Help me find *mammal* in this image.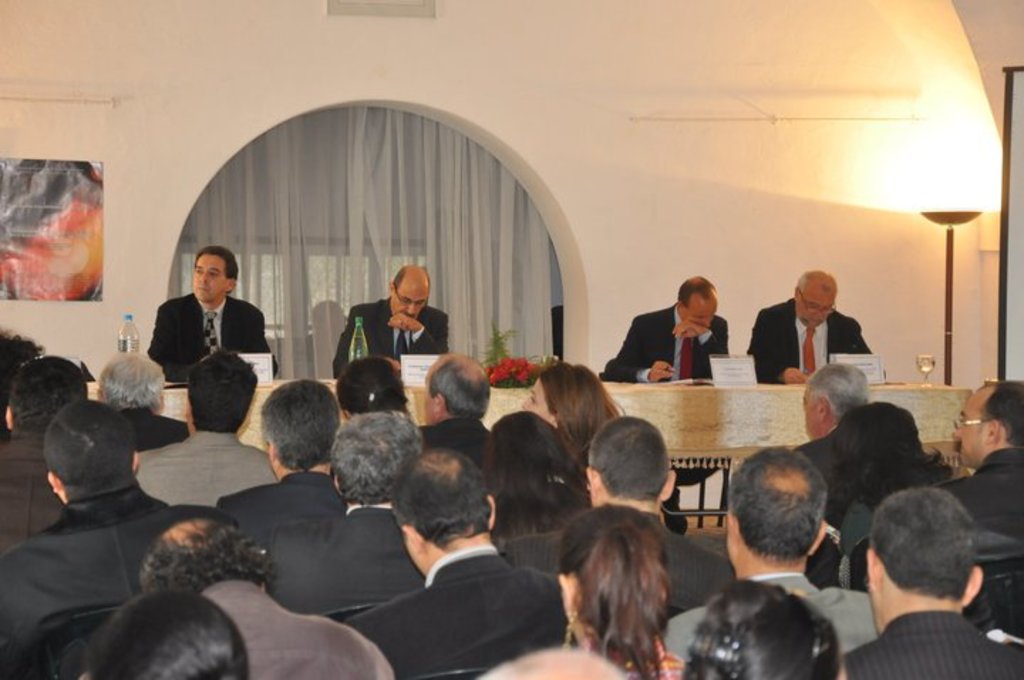
Found it: 658/438/883/679.
